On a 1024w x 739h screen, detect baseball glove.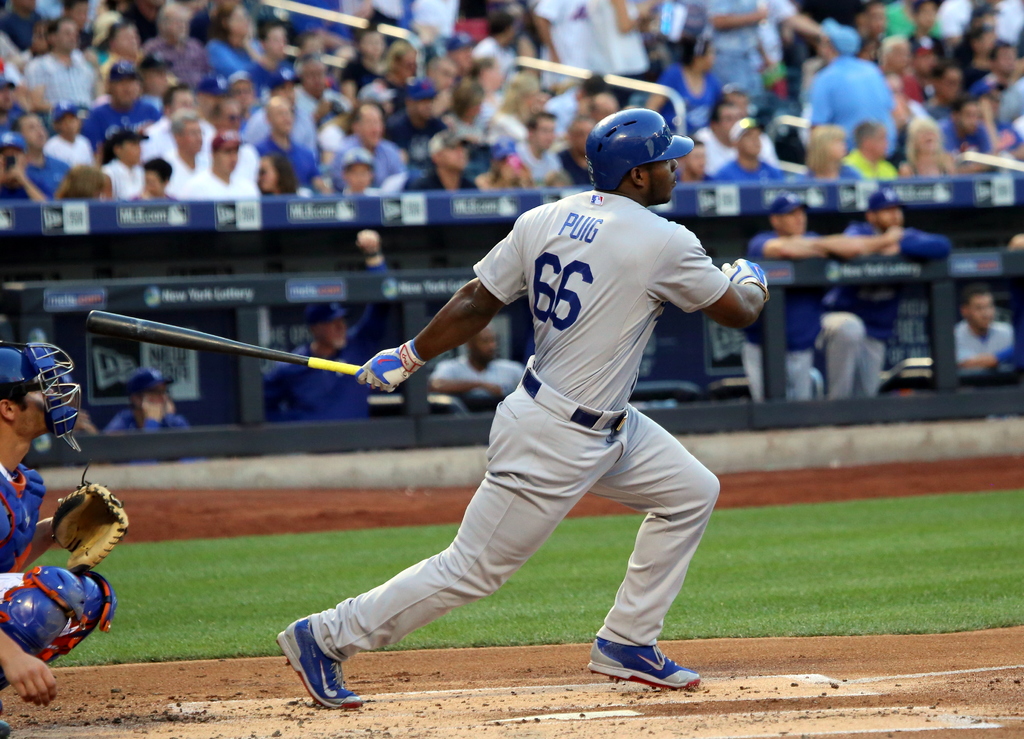
l=50, t=483, r=132, b=569.
